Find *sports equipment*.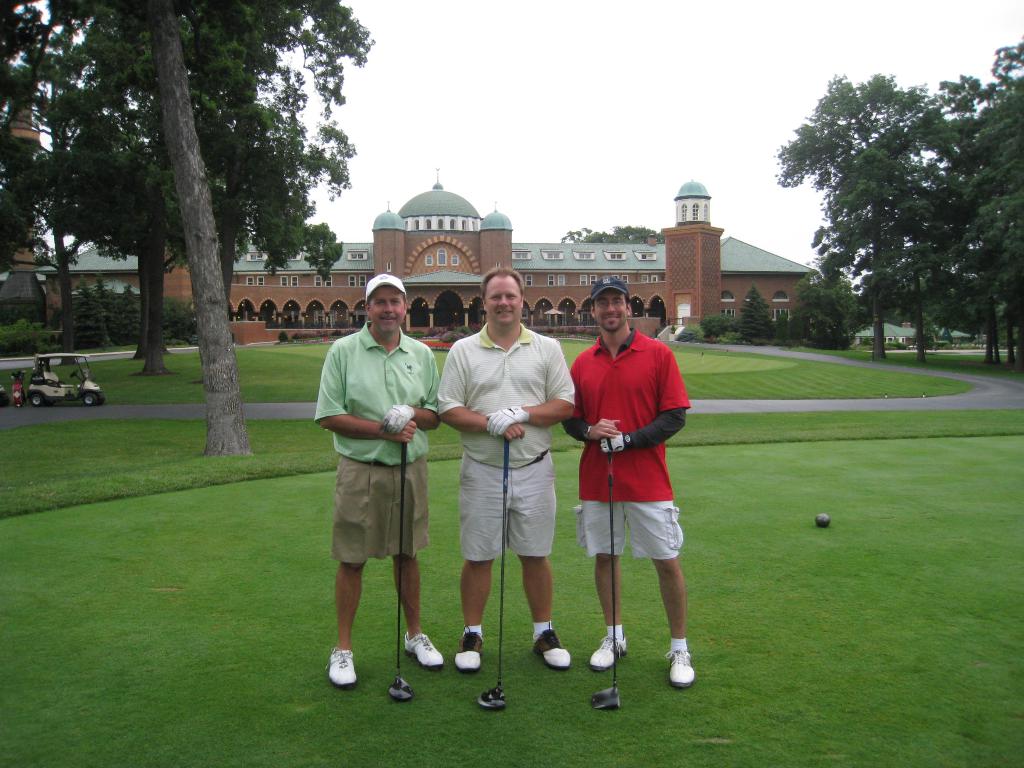
pyautogui.locateOnScreen(407, 630, 448, 674).
